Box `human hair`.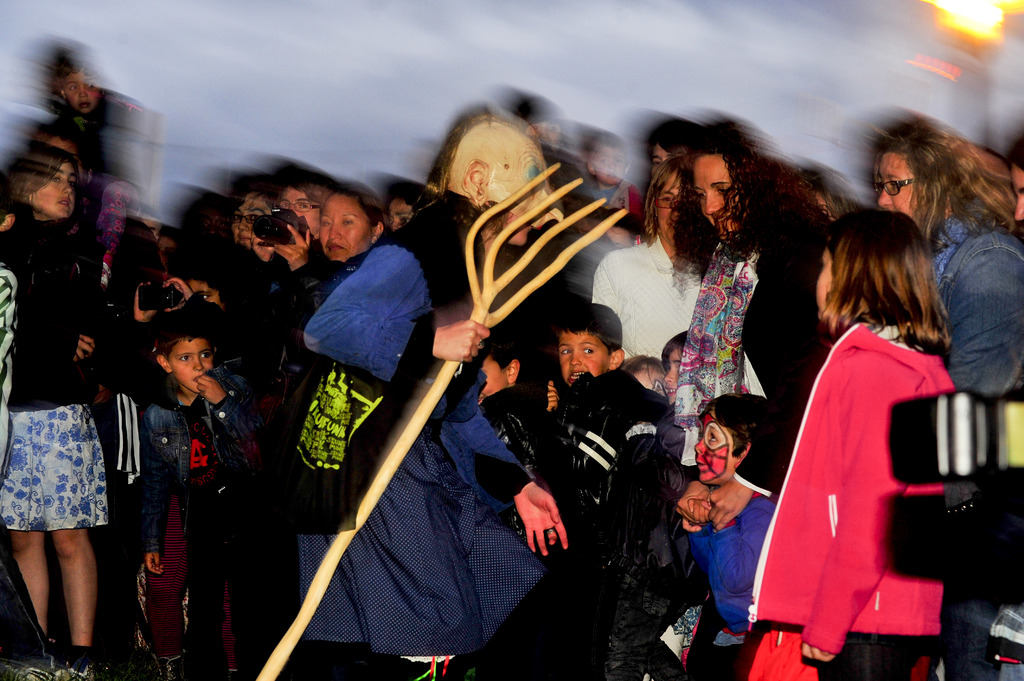
(644, 156, 686, 248).
